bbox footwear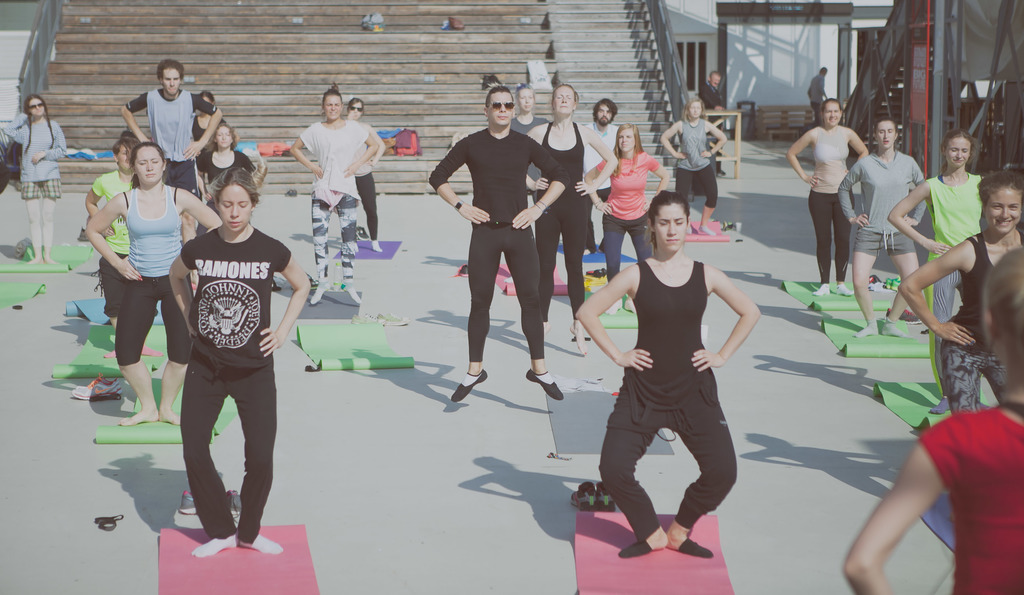
(left=451, top=368, right=488, bottom=401)
